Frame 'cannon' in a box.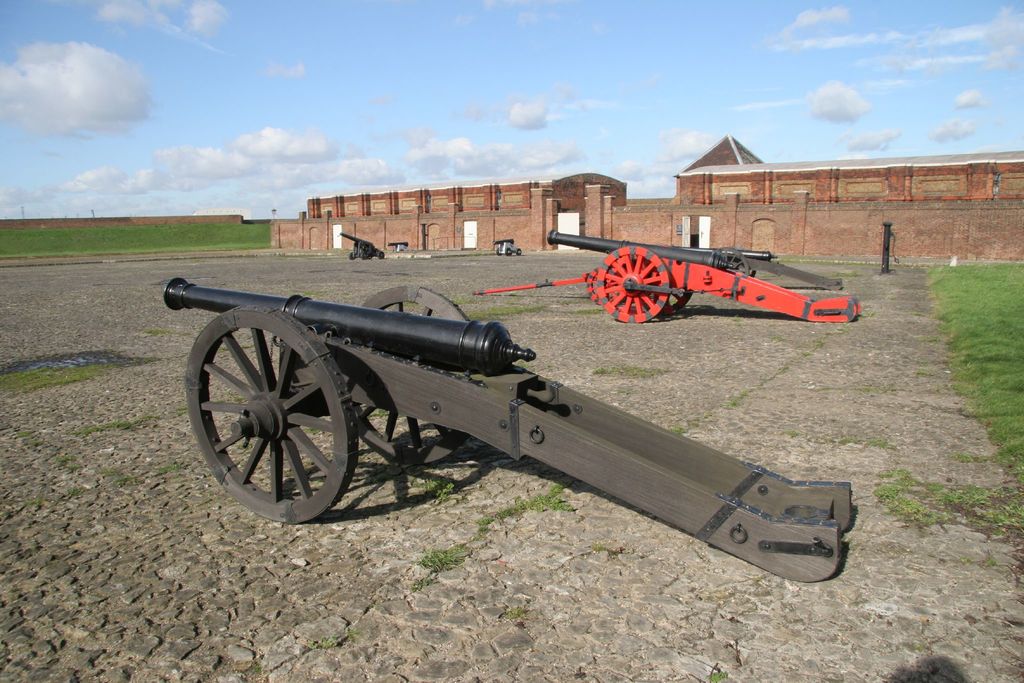
left=496, top=236, right=522, bottom=258.
